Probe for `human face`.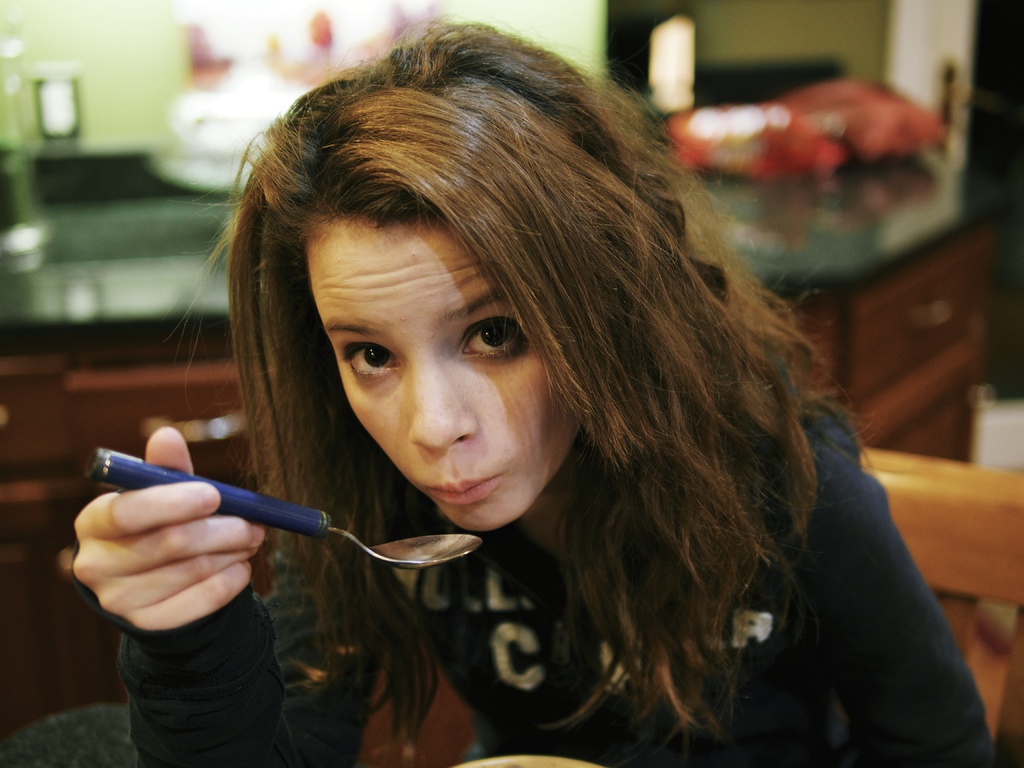
Probe result: select_region(303, 219, 585, 529).
